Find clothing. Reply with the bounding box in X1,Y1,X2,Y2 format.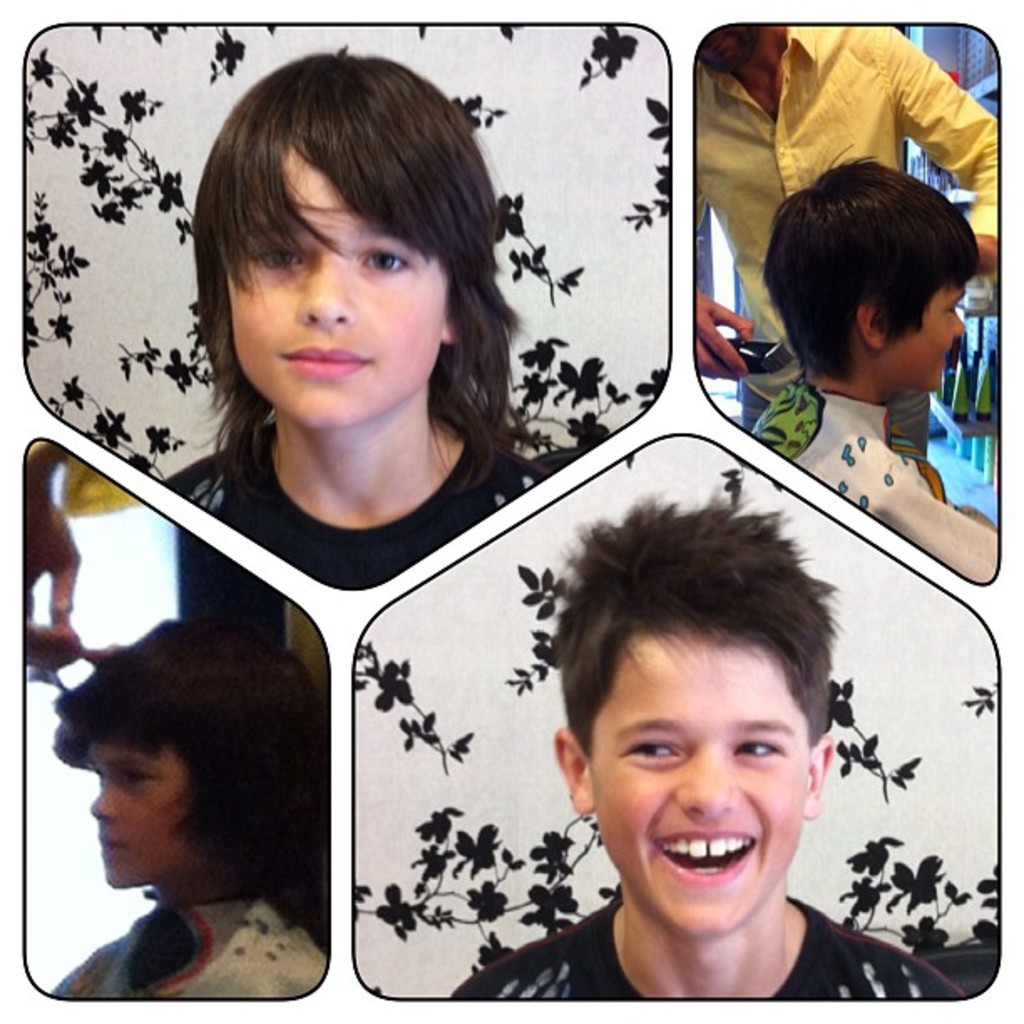
760,380,1019,581.
